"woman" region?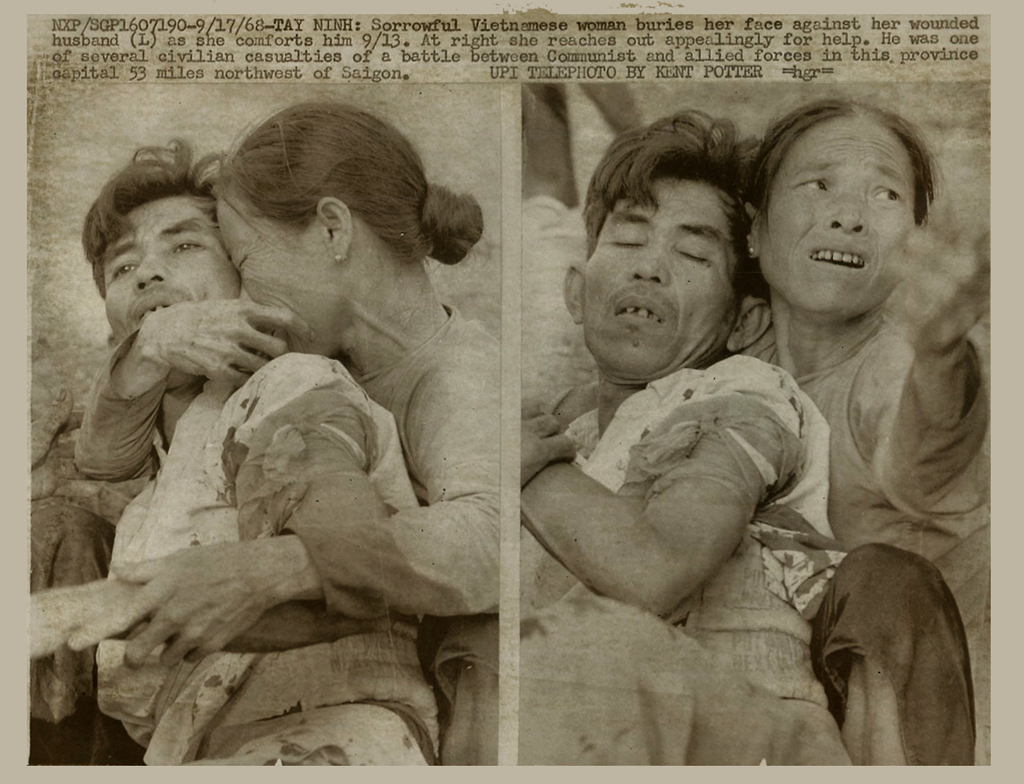
(left=739, top=95, right=995, bottom=764)
